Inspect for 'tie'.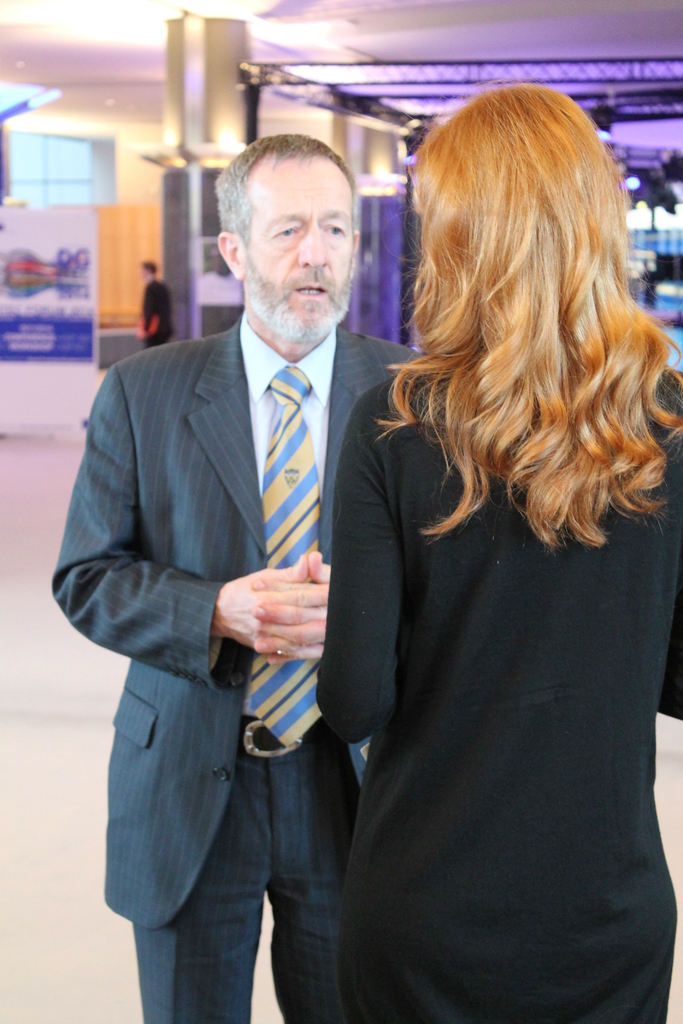
Inspection: l=237, t=360, r=327, b=746.
